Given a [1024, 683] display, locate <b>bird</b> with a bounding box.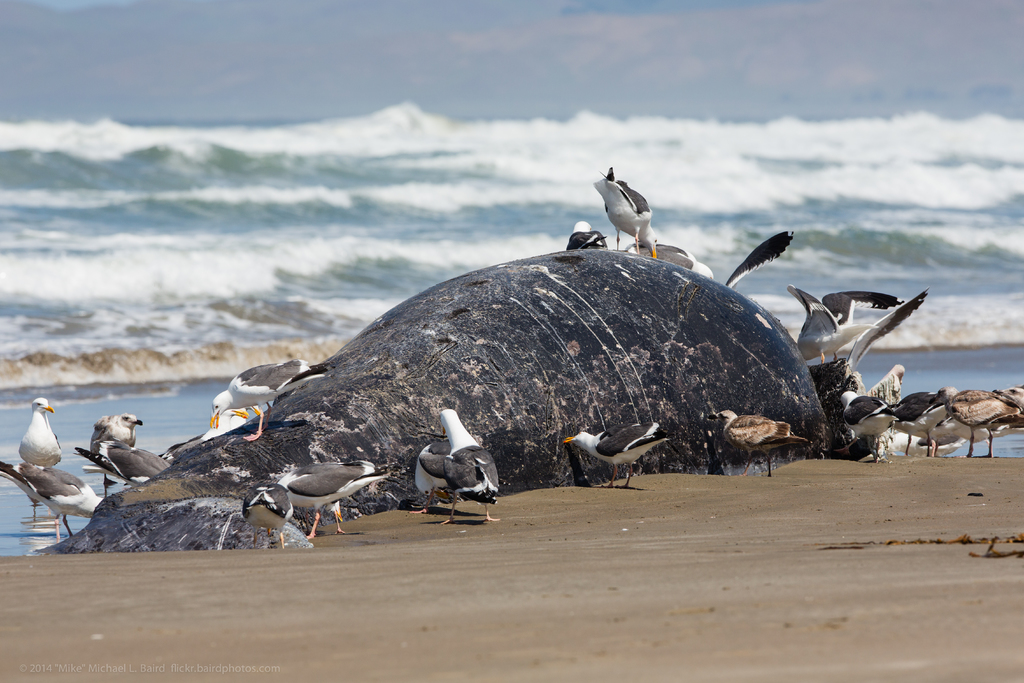
Located: locate(238, 481, 298, 549).
